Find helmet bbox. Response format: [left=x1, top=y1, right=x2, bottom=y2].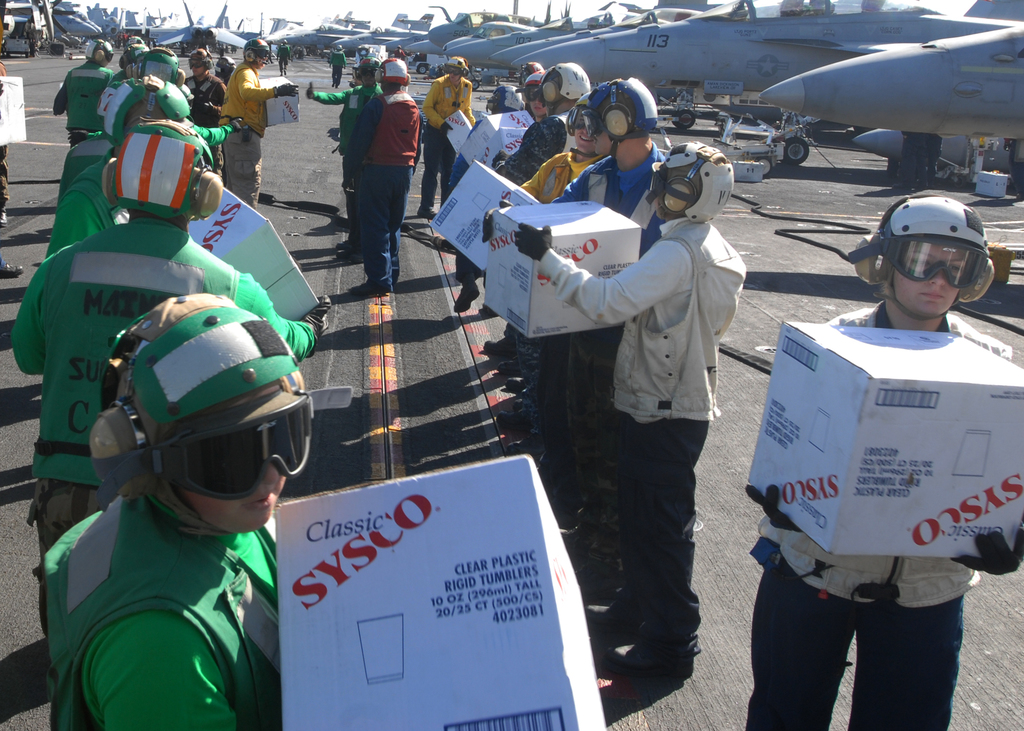
[left=81, top=35, right=117, bottom=67].
